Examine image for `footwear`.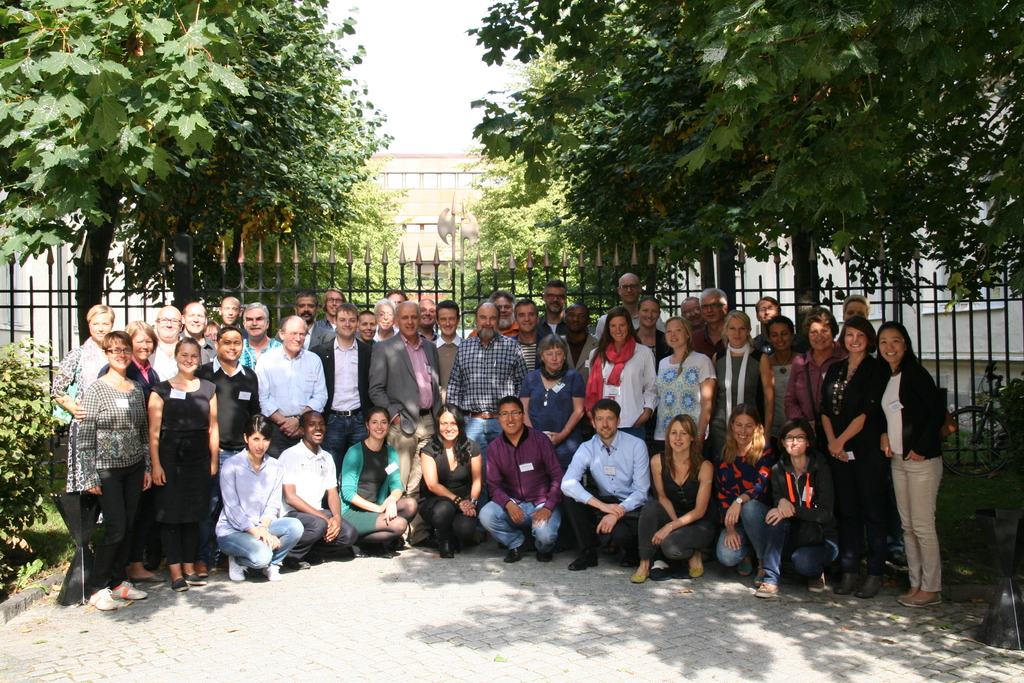
Examination result: <bbox>130, 572, 169, 583</bbox>.
